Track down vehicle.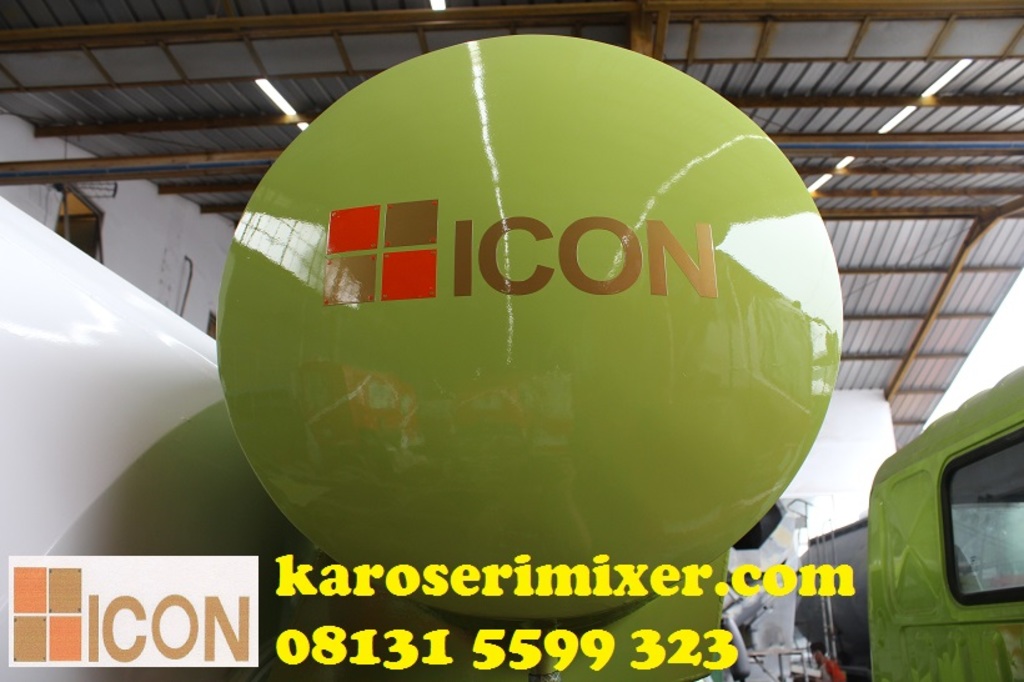
Tracked to 0:29:848:681.
